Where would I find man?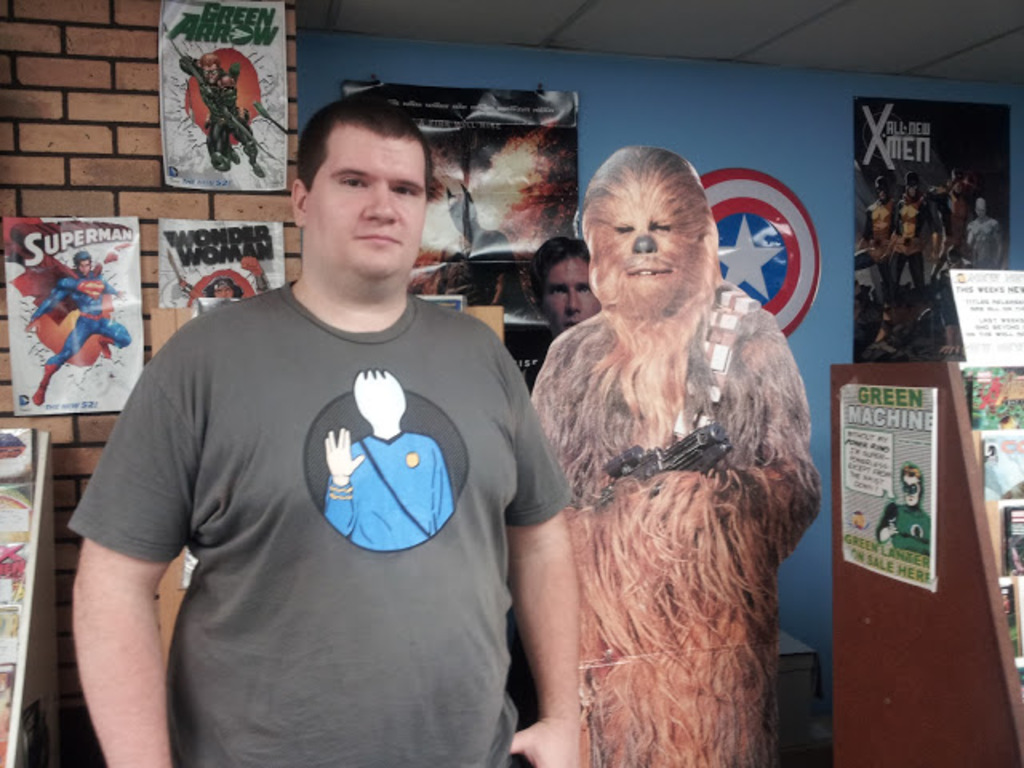
At select_region(861, 176, 896, 301).
